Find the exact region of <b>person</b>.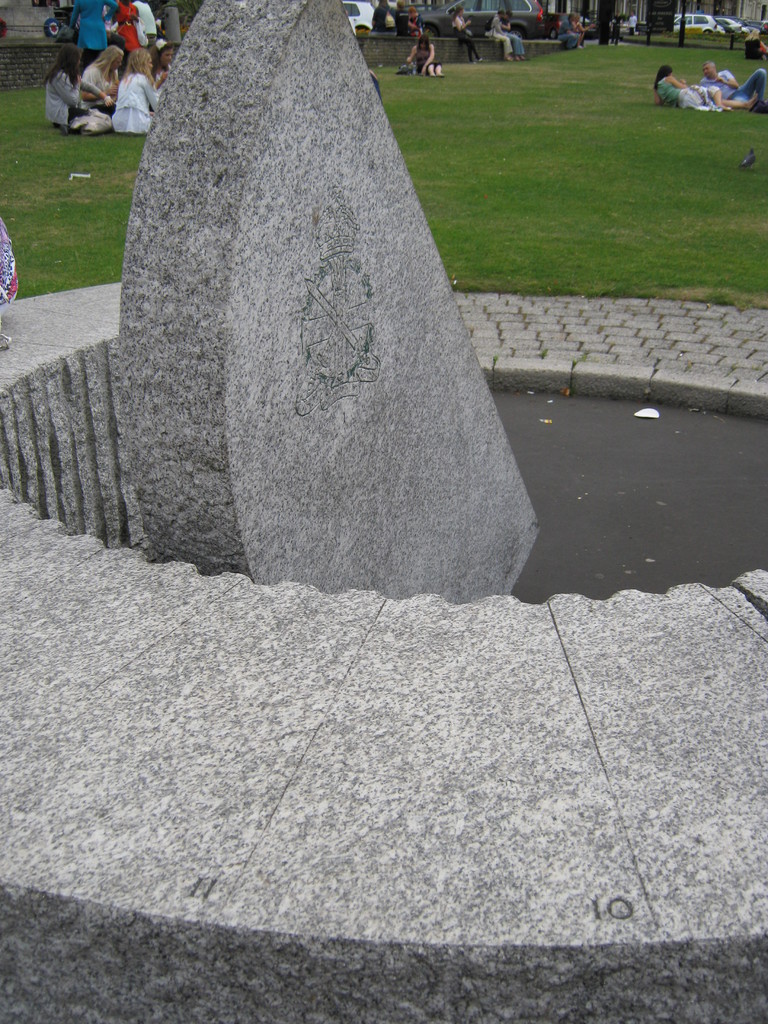
Exact region: rect(452, 10, 486, 68).
